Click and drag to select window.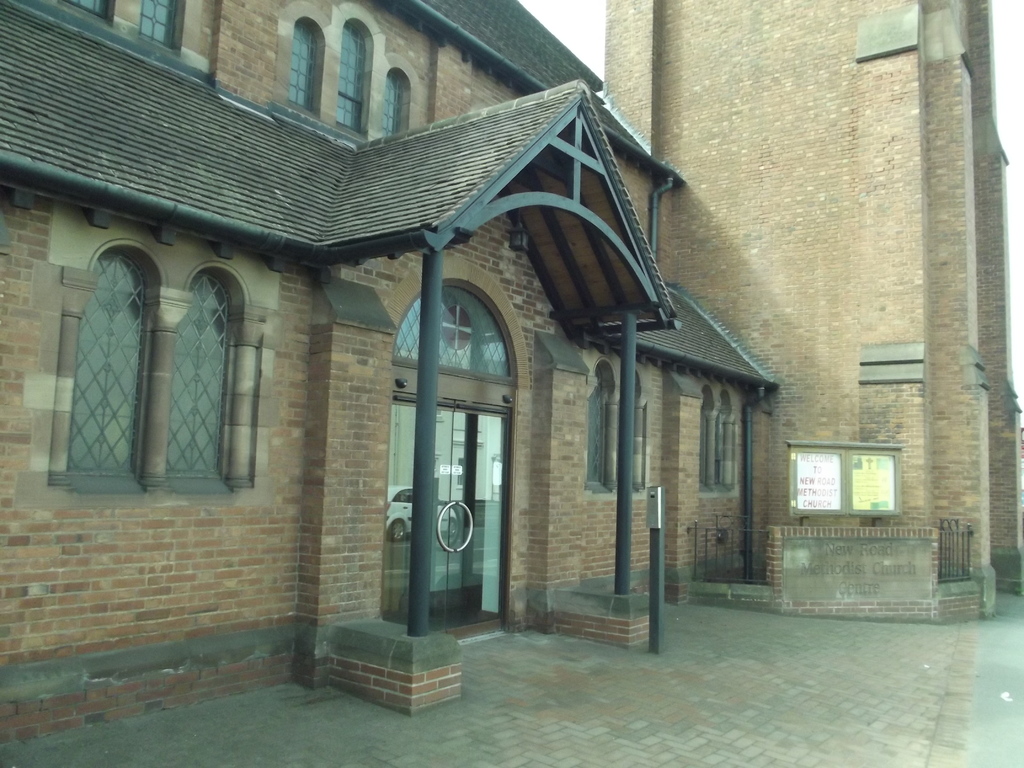
Selection: 61:195:215:504.
